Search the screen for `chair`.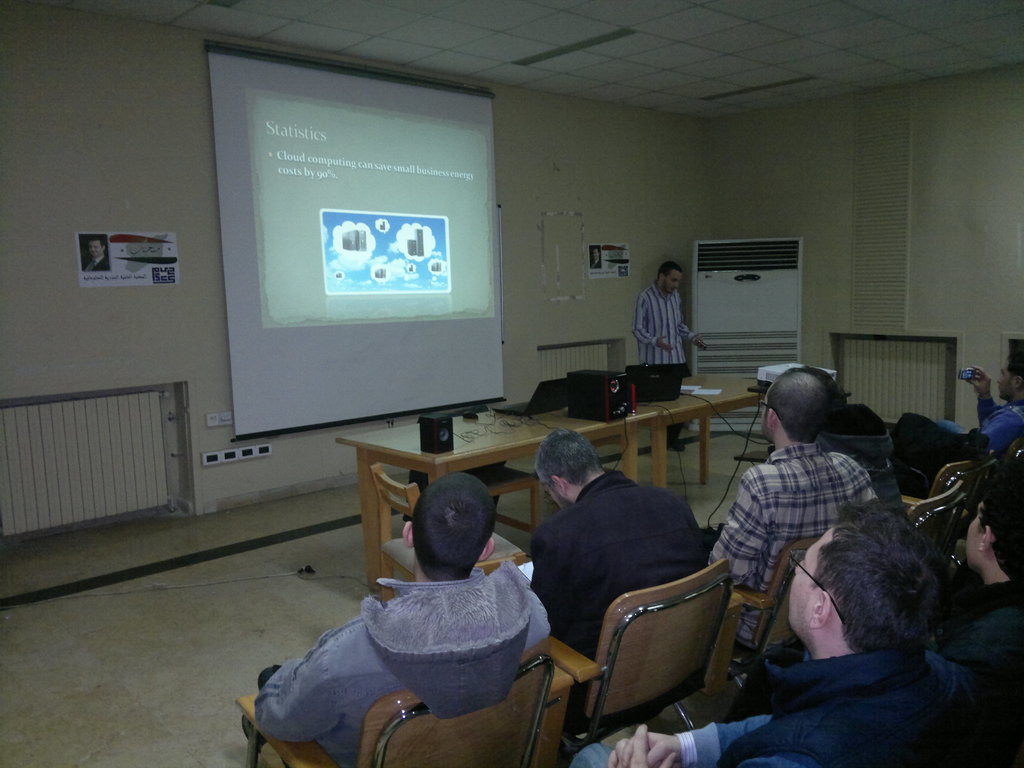
Found at (234,646,570,767).
